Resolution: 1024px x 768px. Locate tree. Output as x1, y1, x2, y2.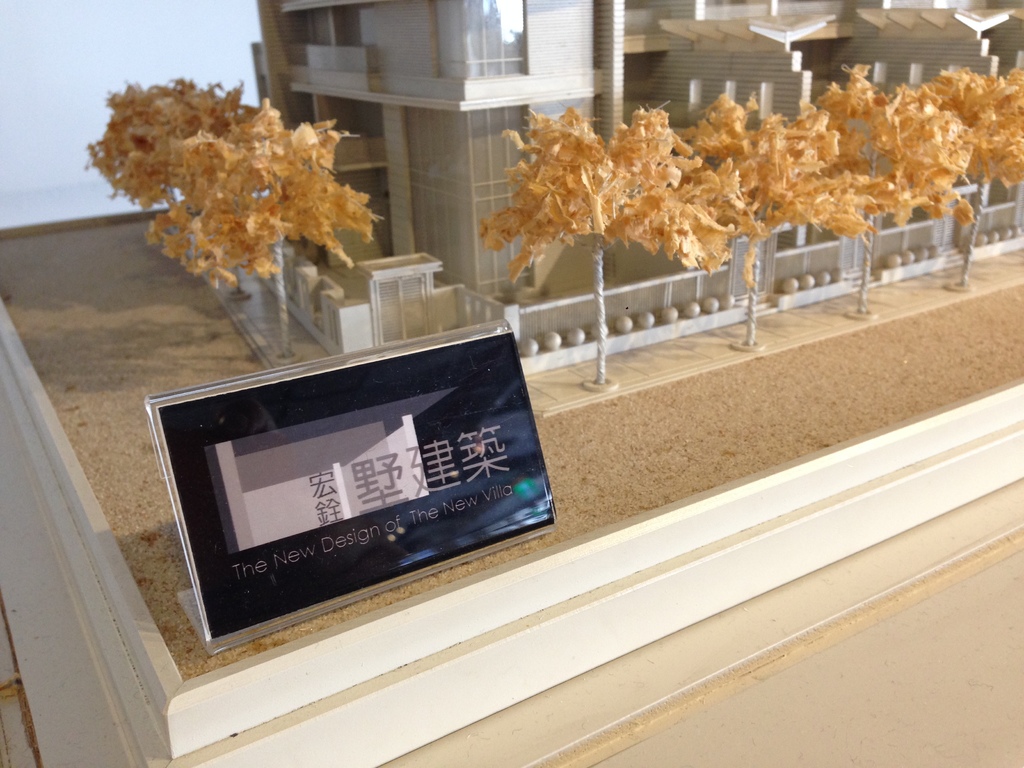
803, 63, 968, 310.
